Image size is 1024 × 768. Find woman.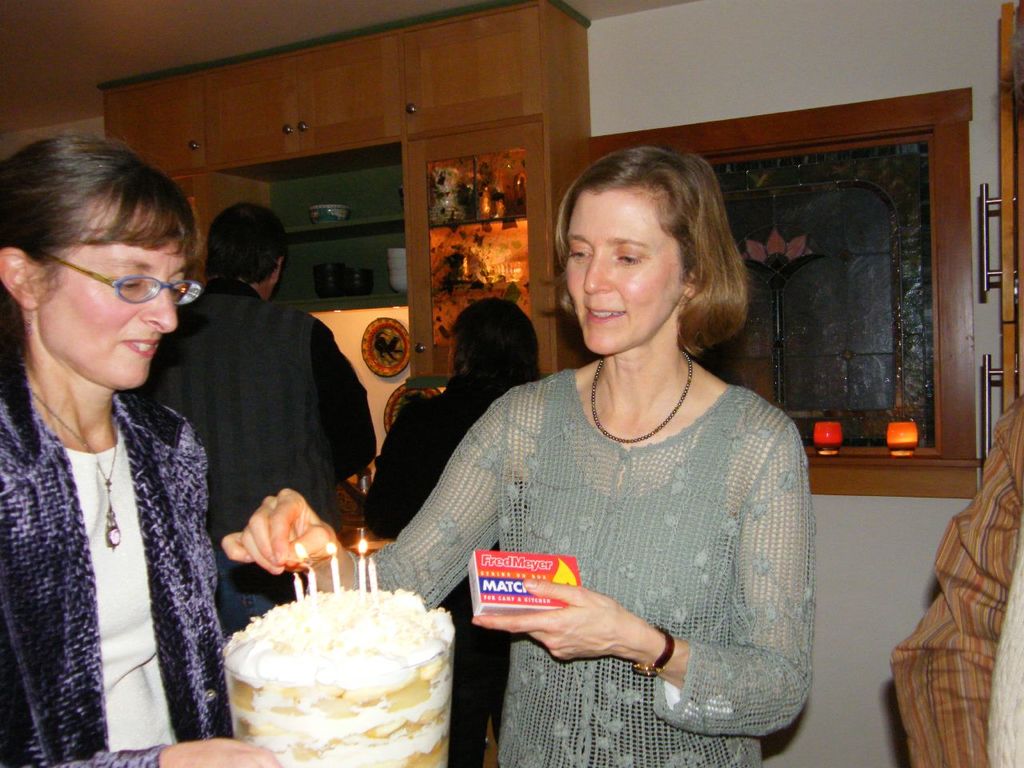
<box>362,298,542,767</box>.
